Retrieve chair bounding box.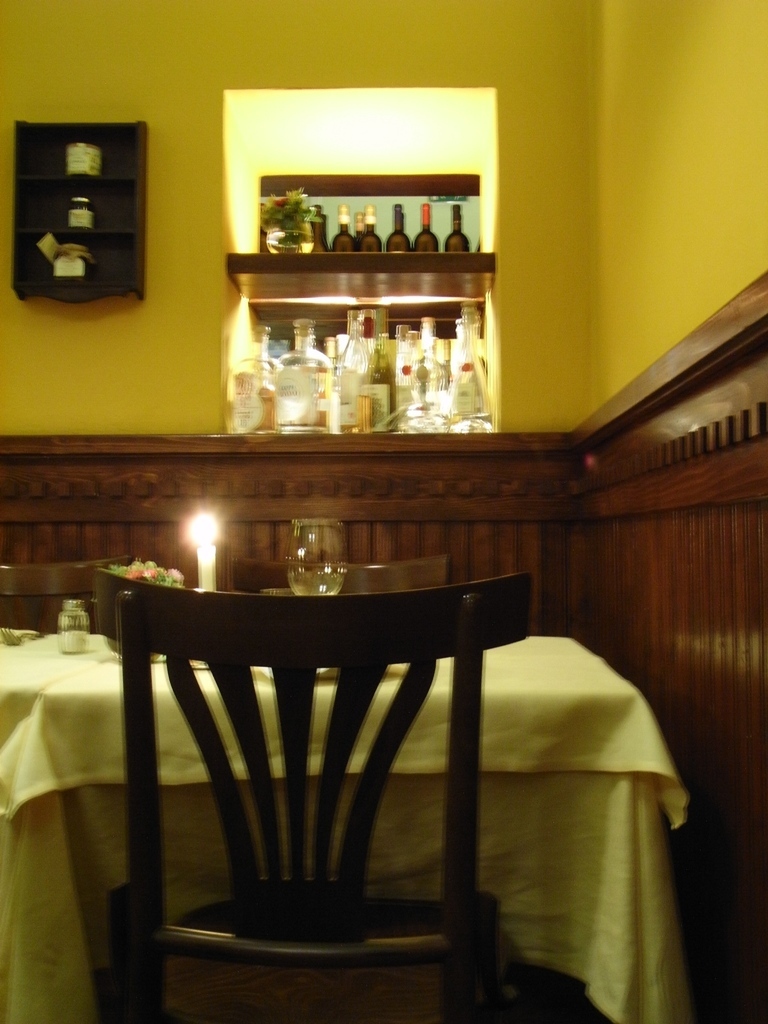
Bounding box: [left=0, top=556, right=137, bottom=648].
